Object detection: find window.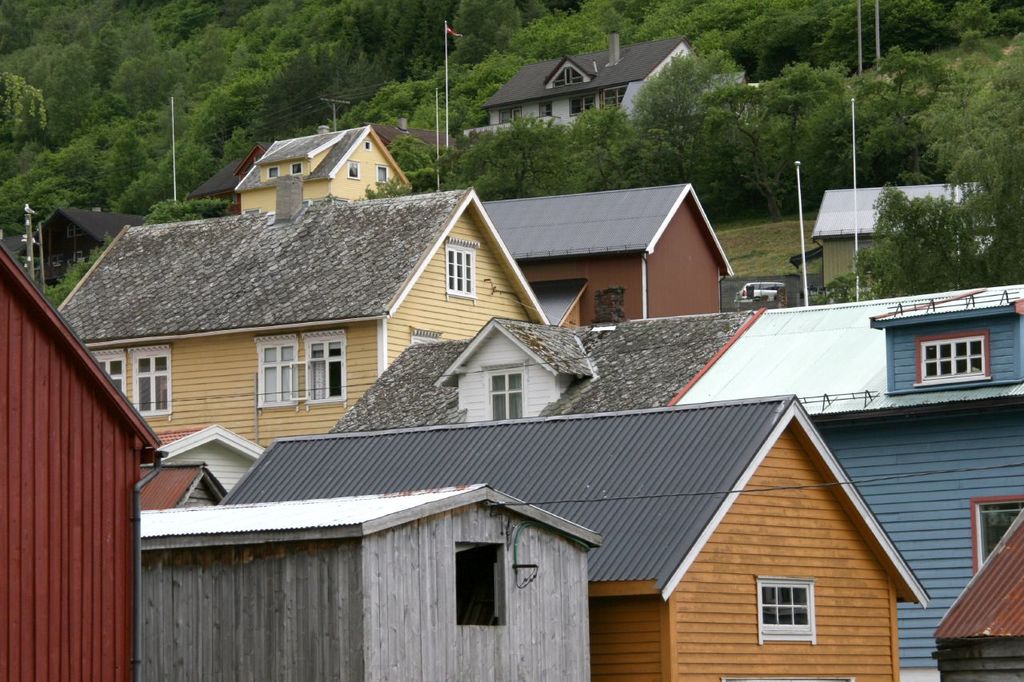
602:82:629:114.
